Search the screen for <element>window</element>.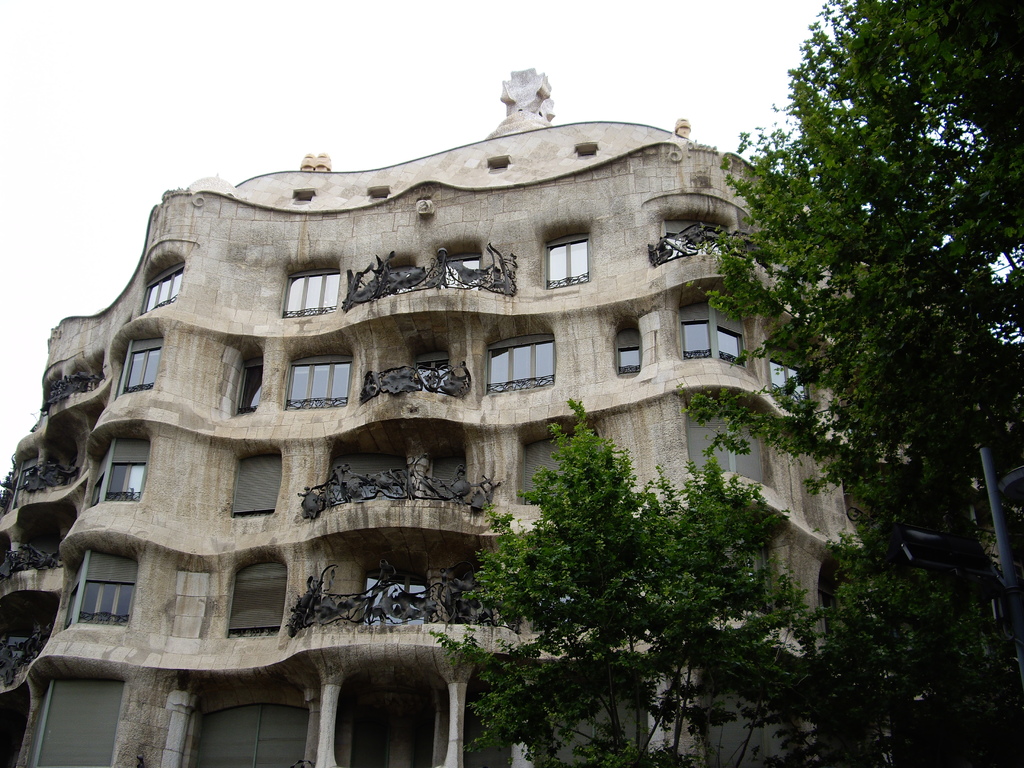
Found at (280, 360, 349, 402).
